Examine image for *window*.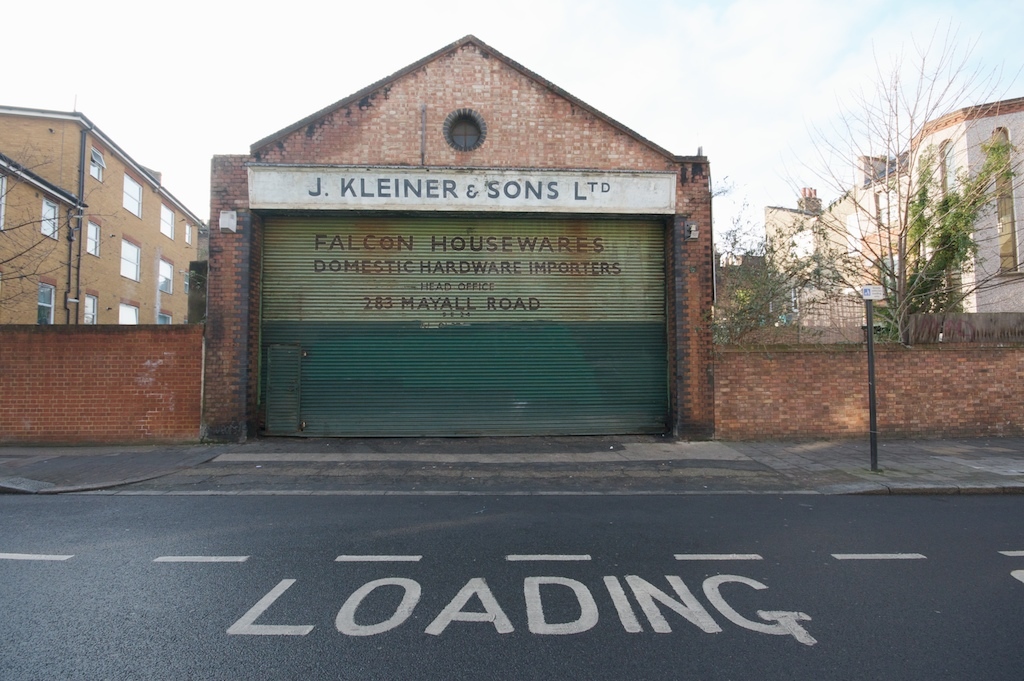
Examination result: [left=118, top=311, right=140, bottom=326].
